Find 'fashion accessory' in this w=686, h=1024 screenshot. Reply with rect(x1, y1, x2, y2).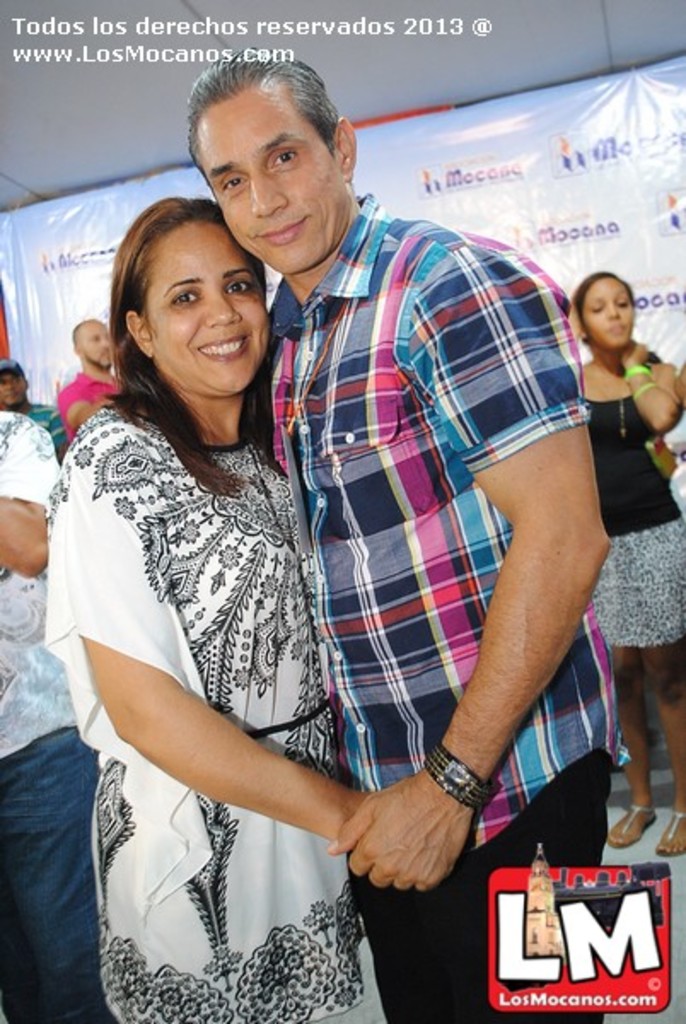
rect(650, 807, 684, 858).
